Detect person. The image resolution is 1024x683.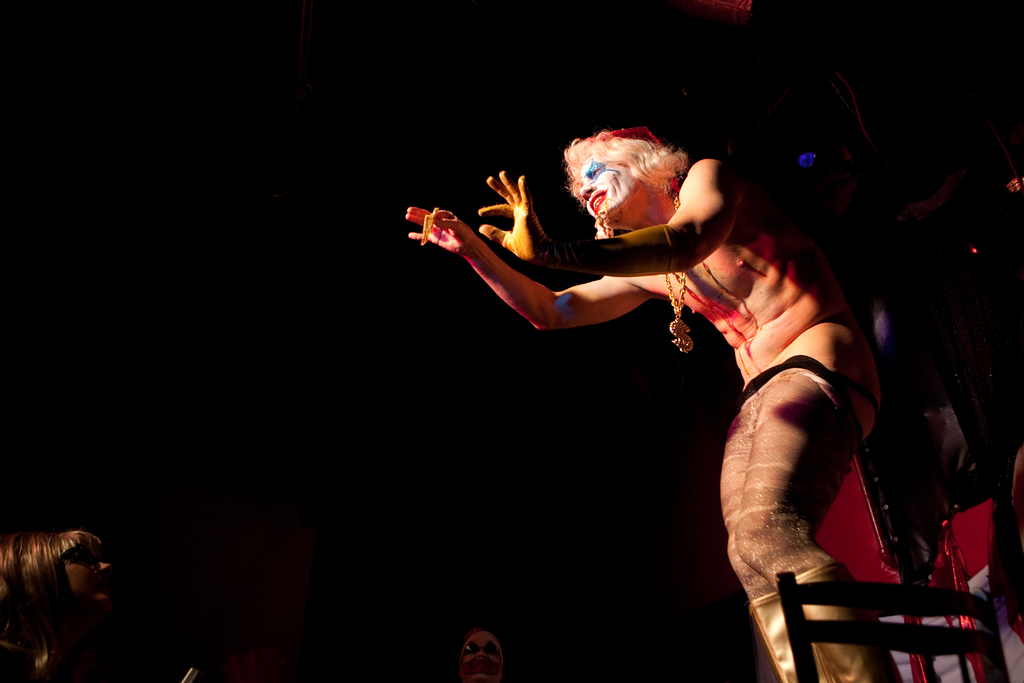
460:627:505:682.
